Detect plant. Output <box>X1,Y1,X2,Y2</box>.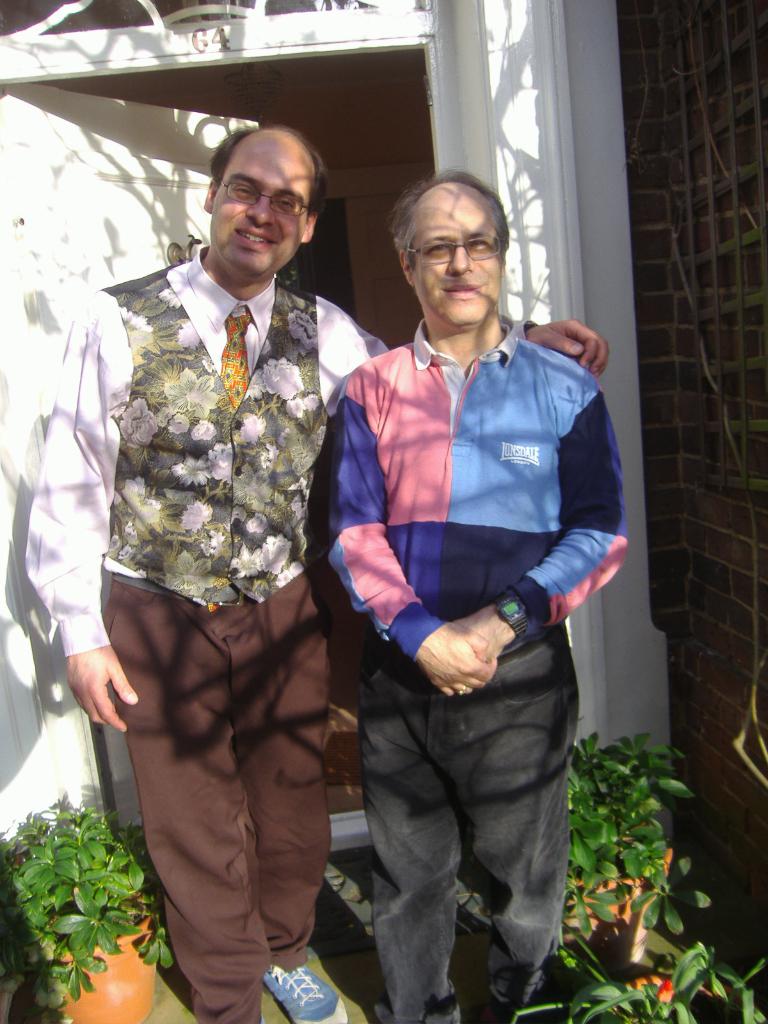
<box>500,933,767,1023</box>.
